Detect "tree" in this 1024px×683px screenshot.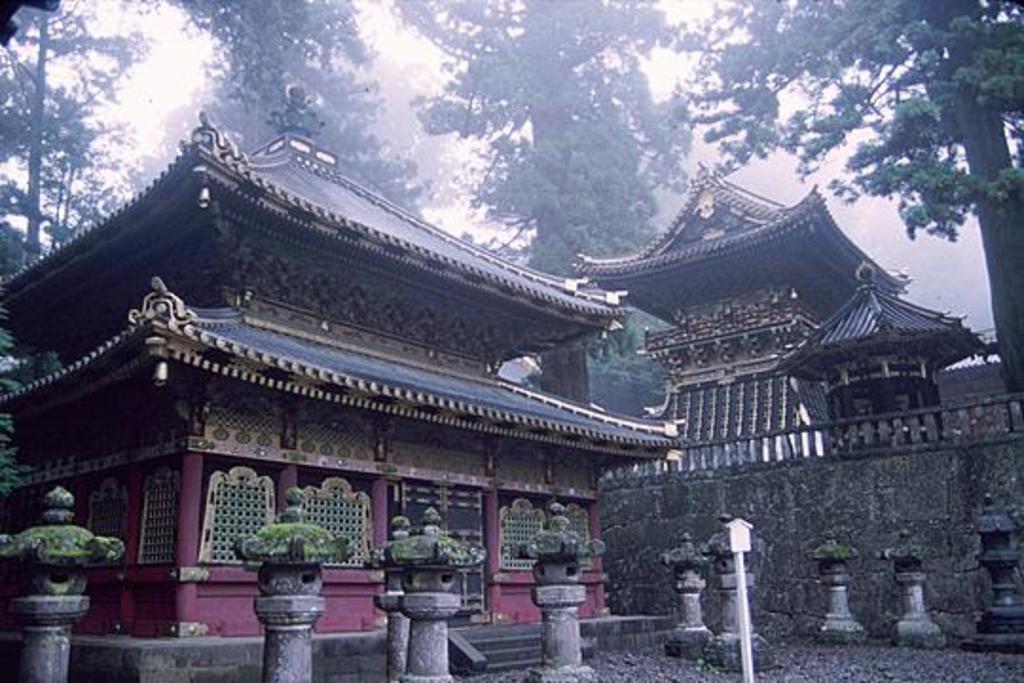
Detection: bbox=(666, 0, 1022, 391).
